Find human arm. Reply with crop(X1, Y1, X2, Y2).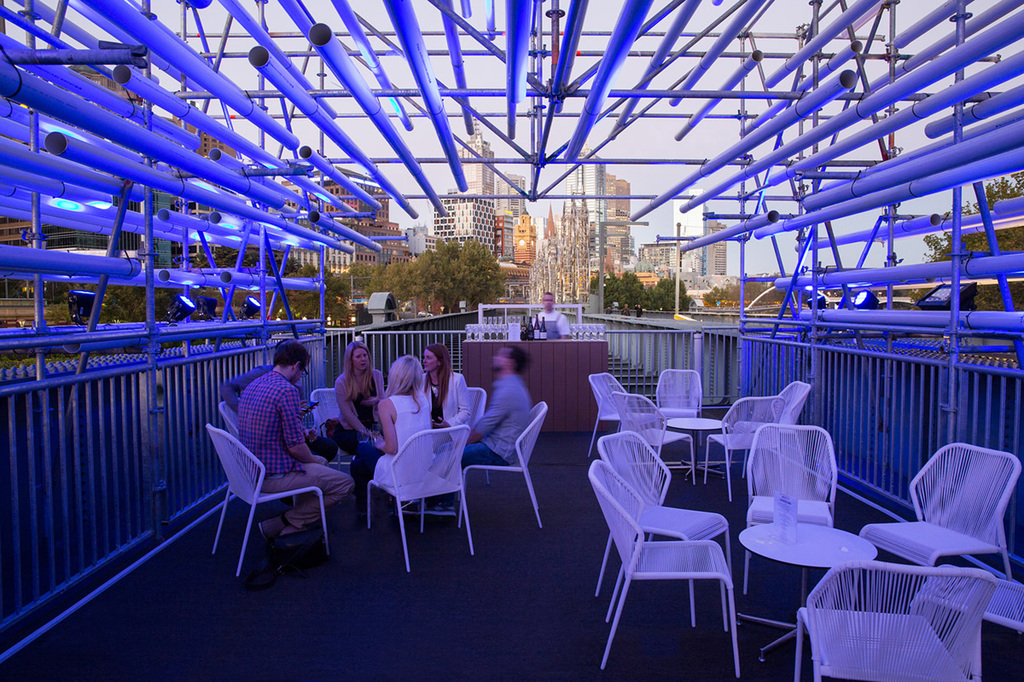
crop(378, 395, 407, 463).
